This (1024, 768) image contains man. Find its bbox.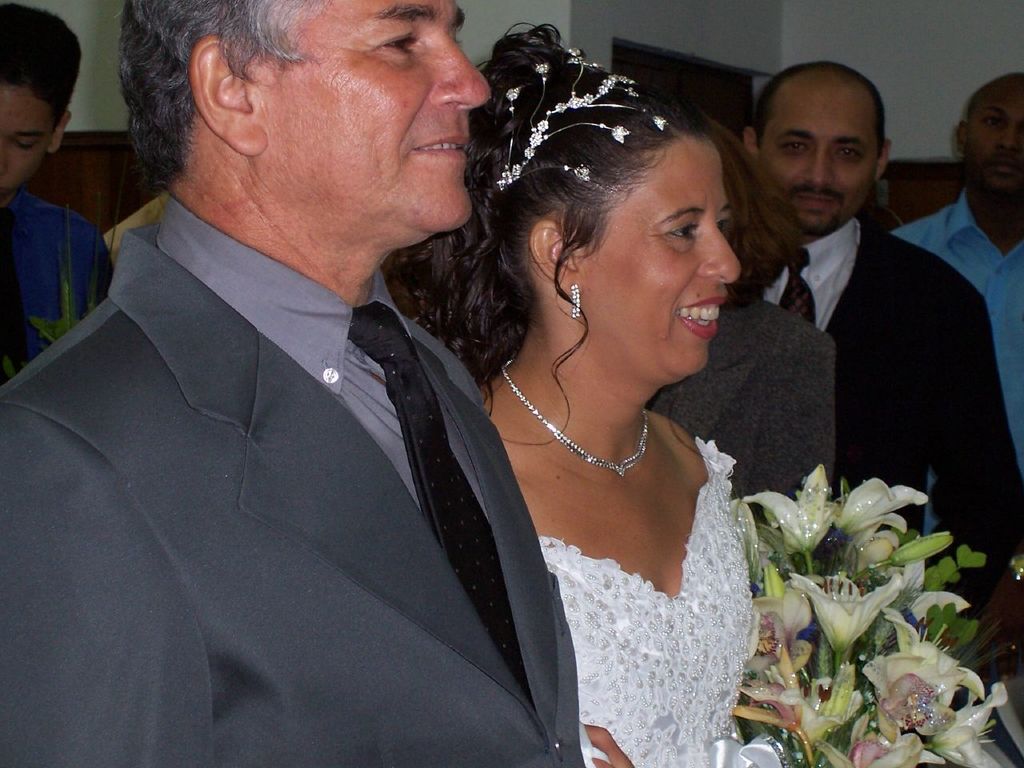
{"x1": 885, "y1": 71, "x2": 1023, "y2": 463}.
